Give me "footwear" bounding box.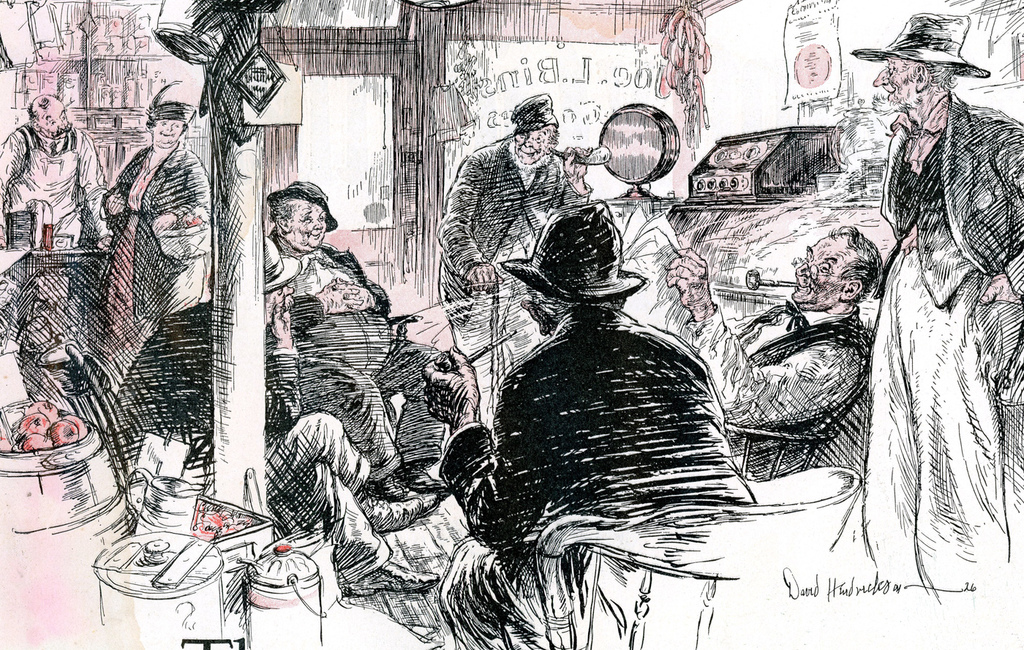
<bbox>341, 562, 448, 608</bbox>.
